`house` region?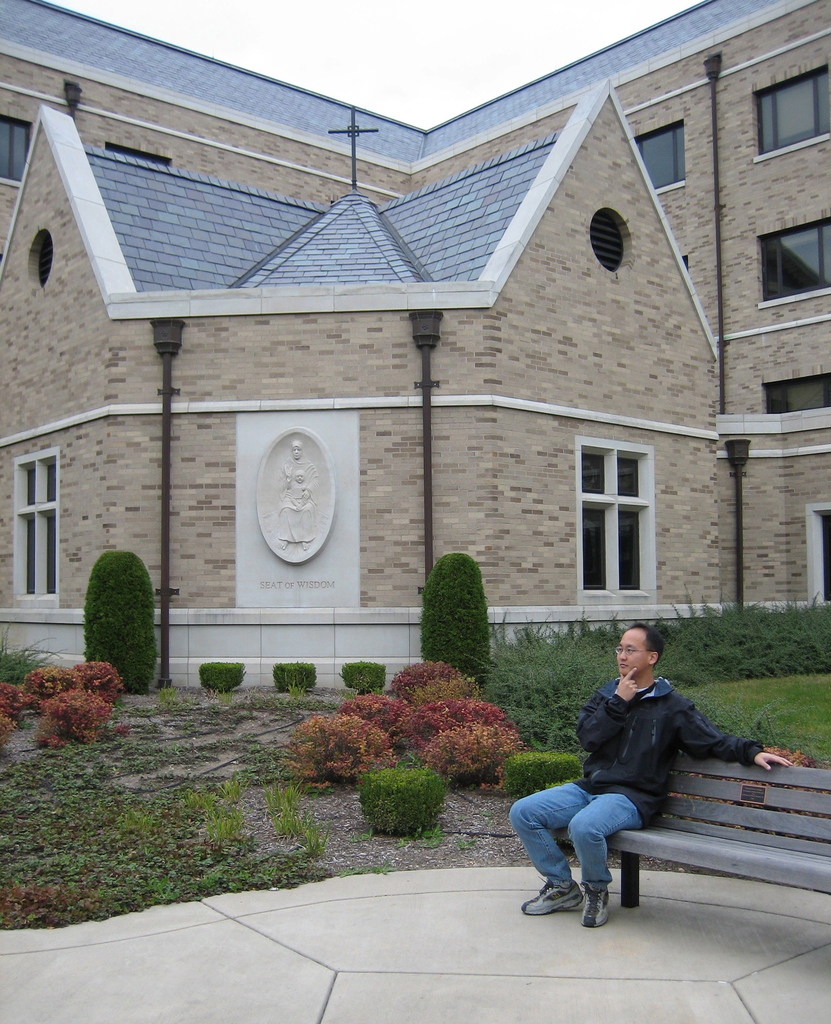
locate(738, 0, 830, 624)
